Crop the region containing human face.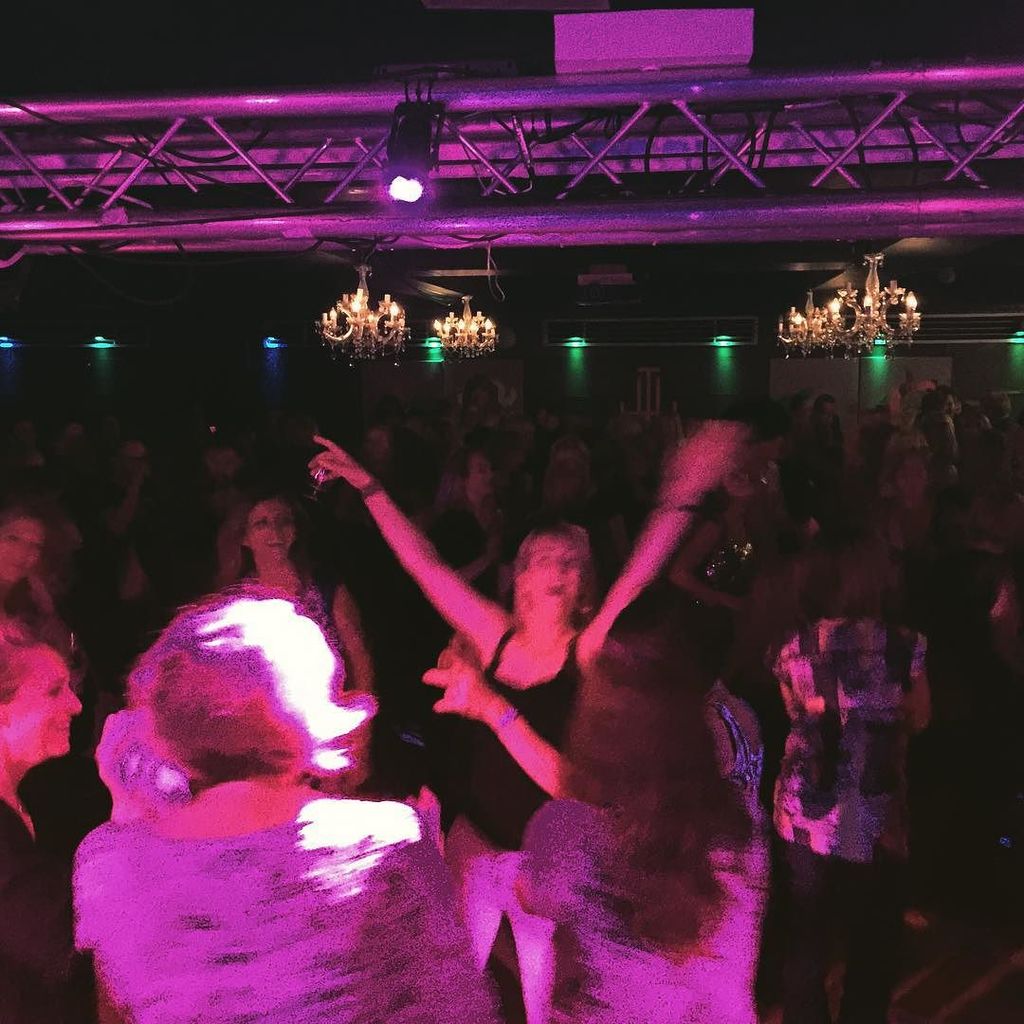
Crop region: x1=252 y1=500 x2=298 y2=563.
